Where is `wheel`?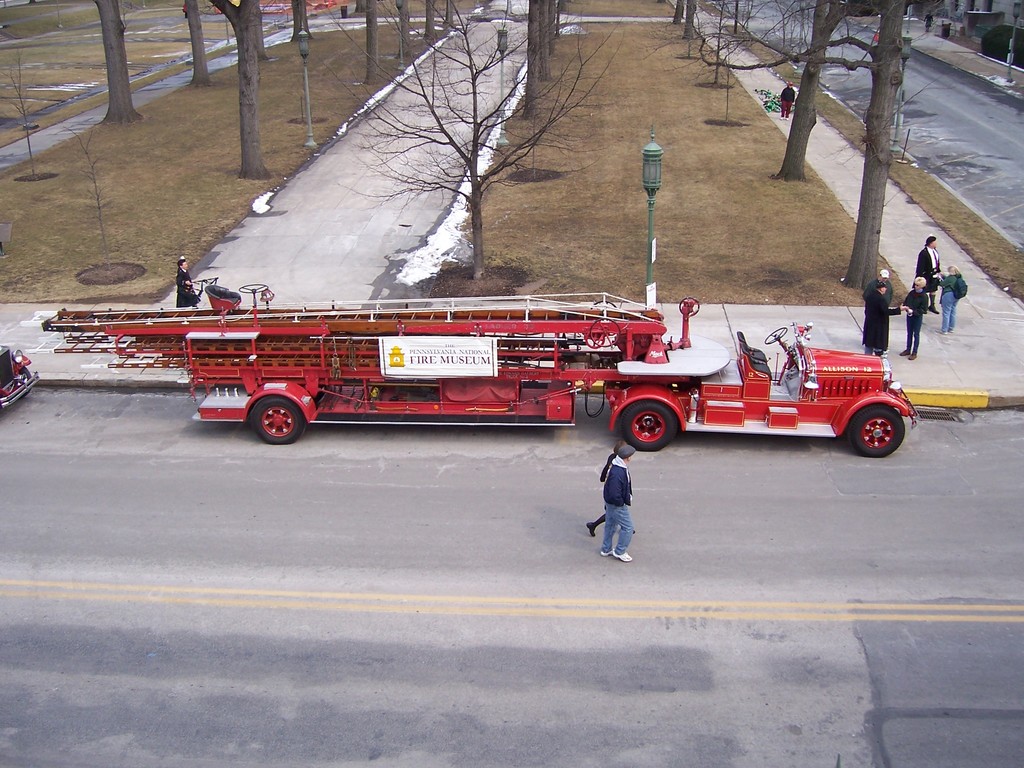
(left=589, top=319, right=619, bottom=347).
